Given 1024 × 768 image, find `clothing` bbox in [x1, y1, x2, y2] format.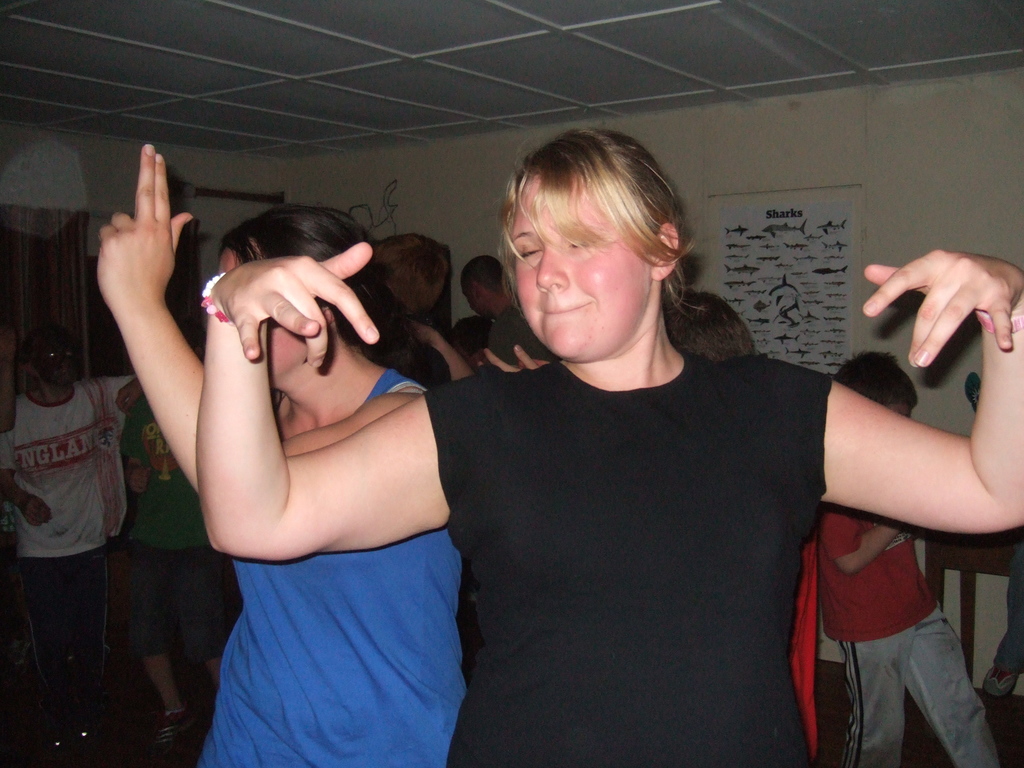
[458, 298, 550, 370].
